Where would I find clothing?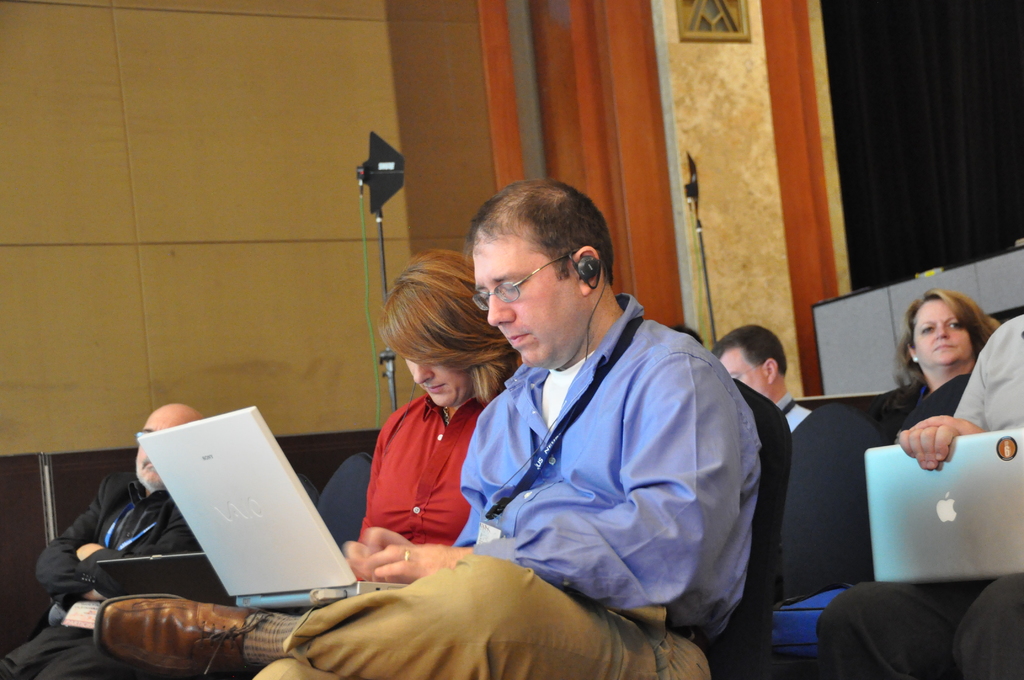
At region(774, 392, 813, 432).
